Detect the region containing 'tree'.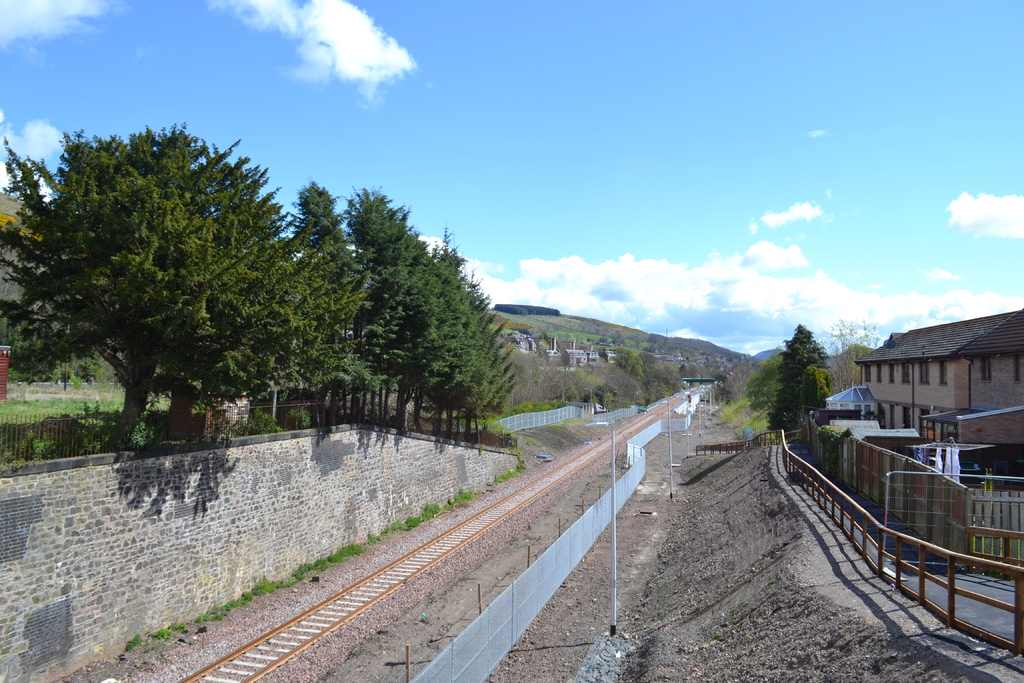
702 361 724 374.
